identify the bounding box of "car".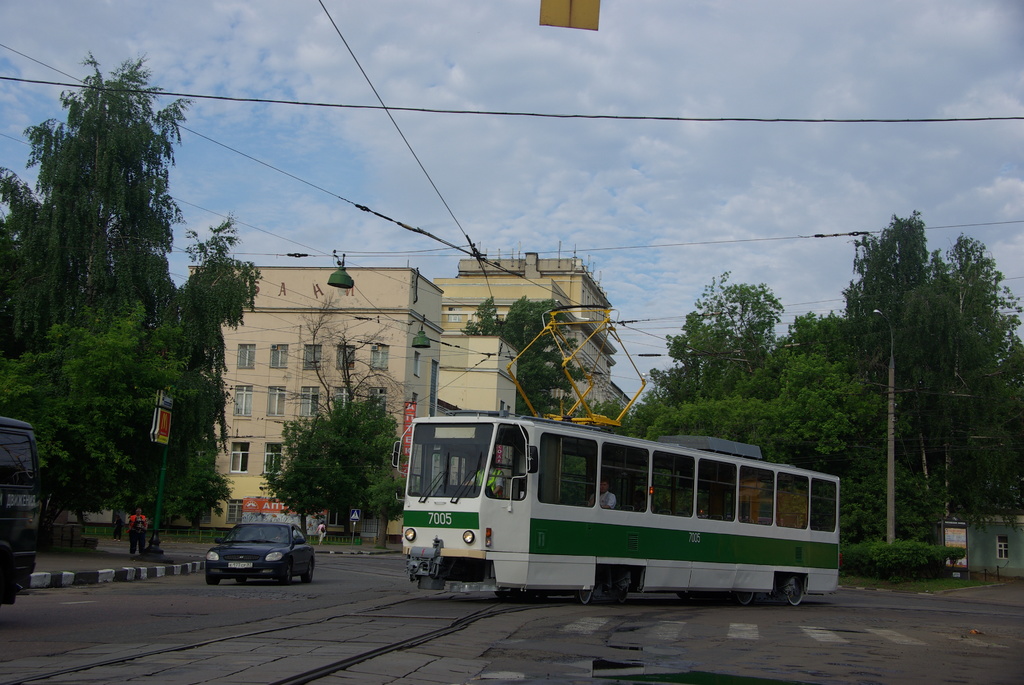
pyautogui.locateOnScreen(0, 413, 44, 606).
